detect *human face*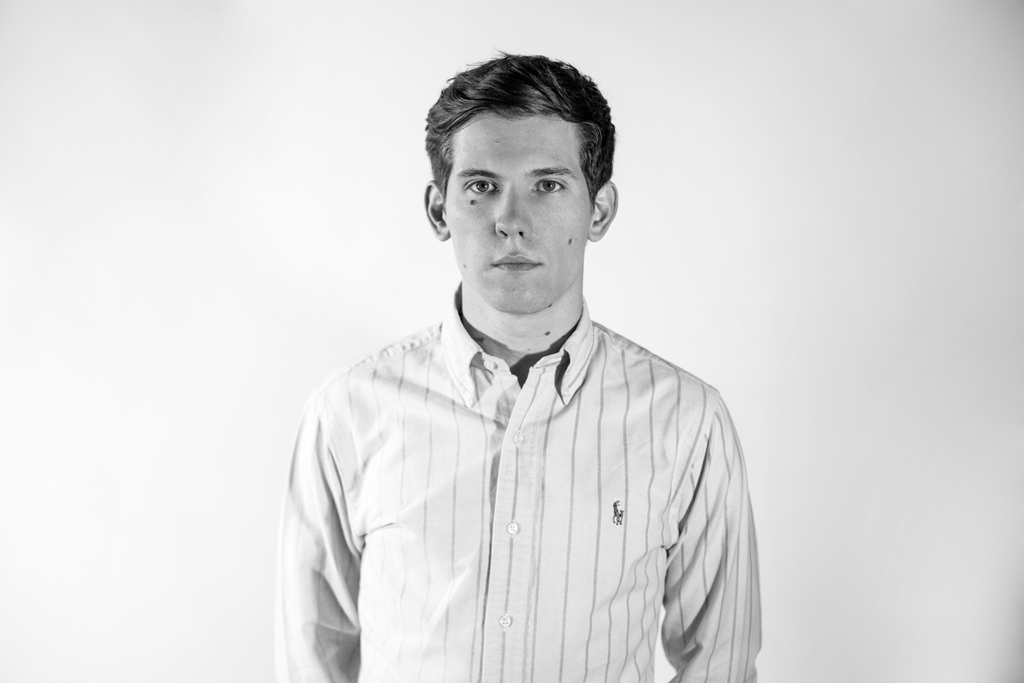
[x1=440, y1=107, x2=589, y2=312]
